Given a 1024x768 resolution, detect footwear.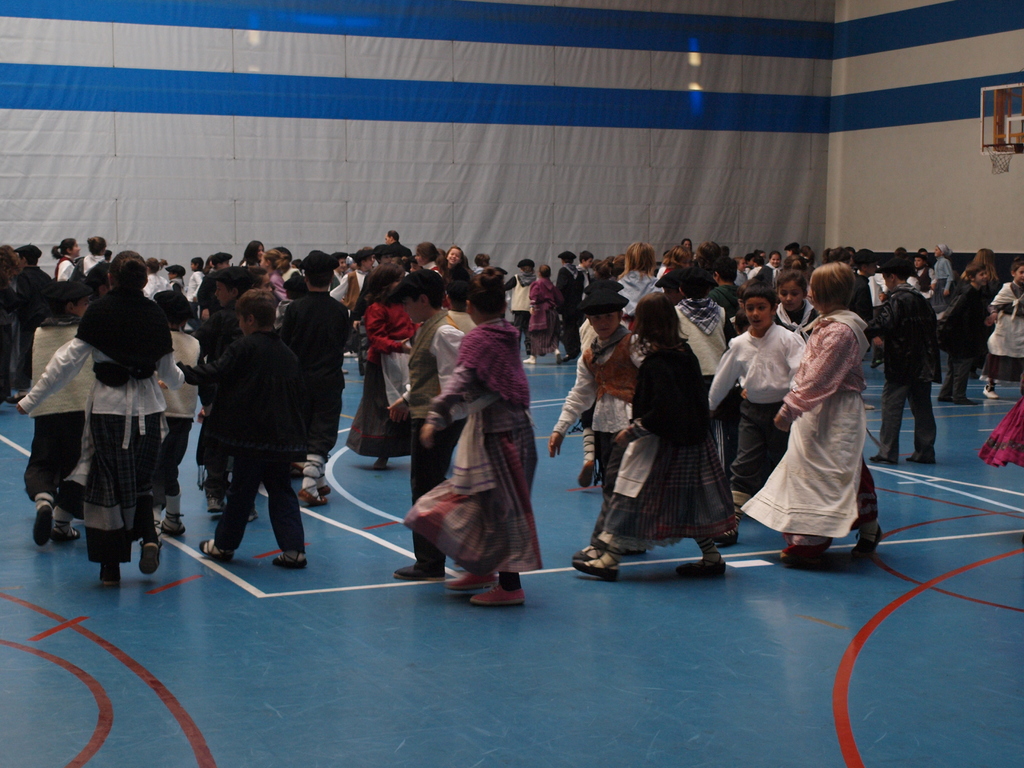
140:541:156:572.
